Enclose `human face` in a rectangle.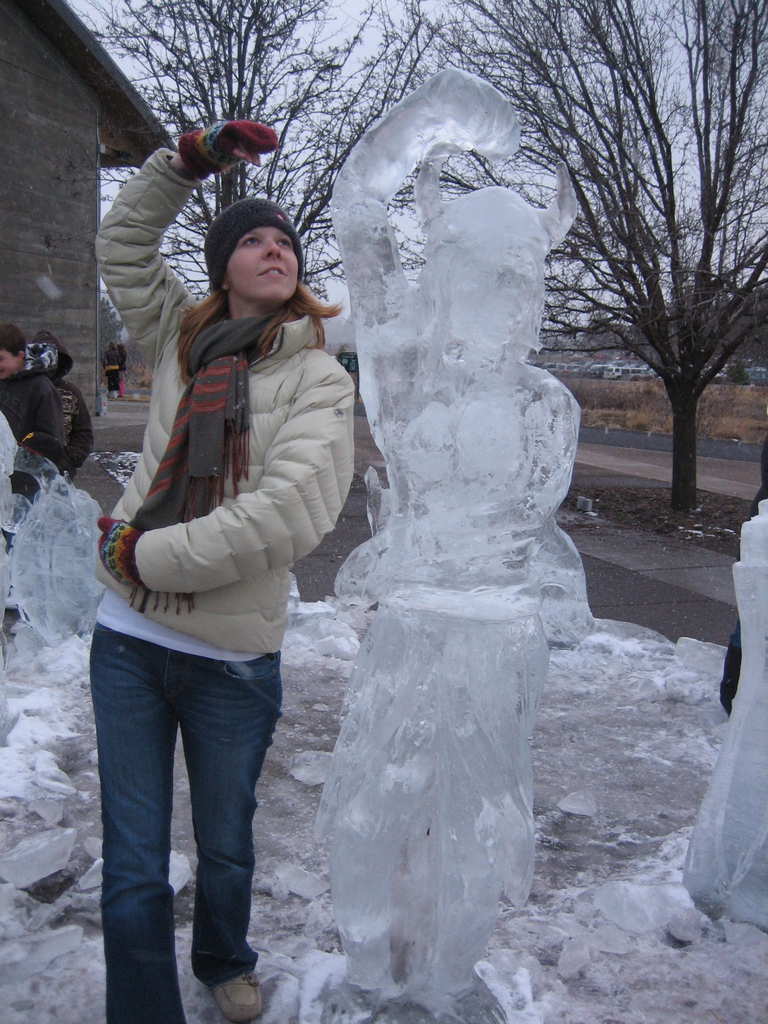
BBox(223, 221, 305, 302).
